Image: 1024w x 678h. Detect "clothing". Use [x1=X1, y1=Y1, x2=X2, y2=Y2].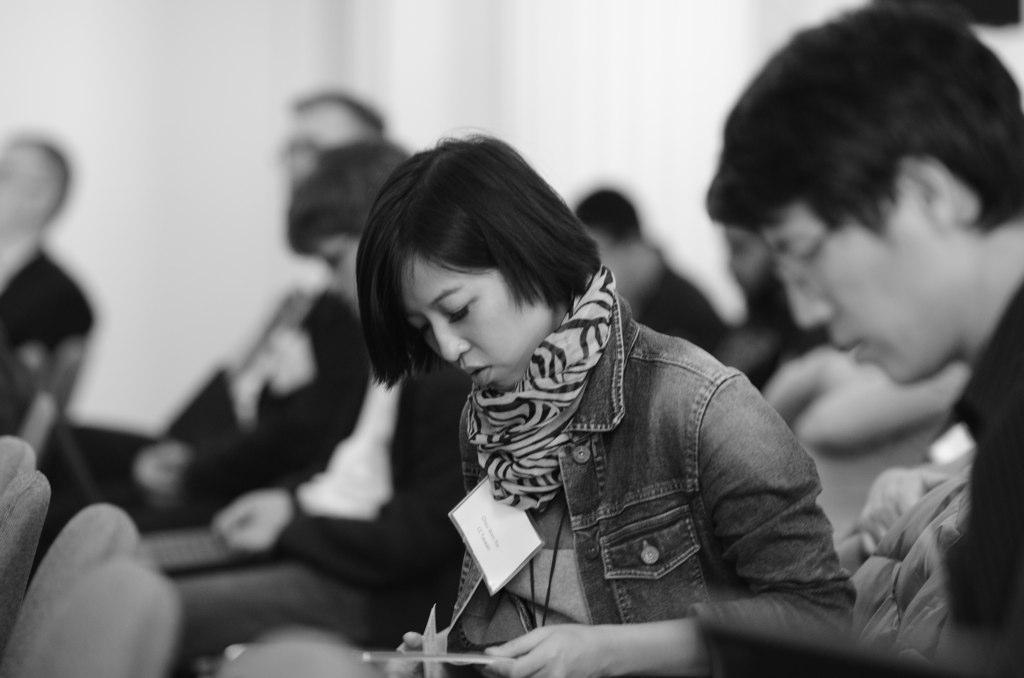
[x1=449, y1=259, x2=861, y2=677].
